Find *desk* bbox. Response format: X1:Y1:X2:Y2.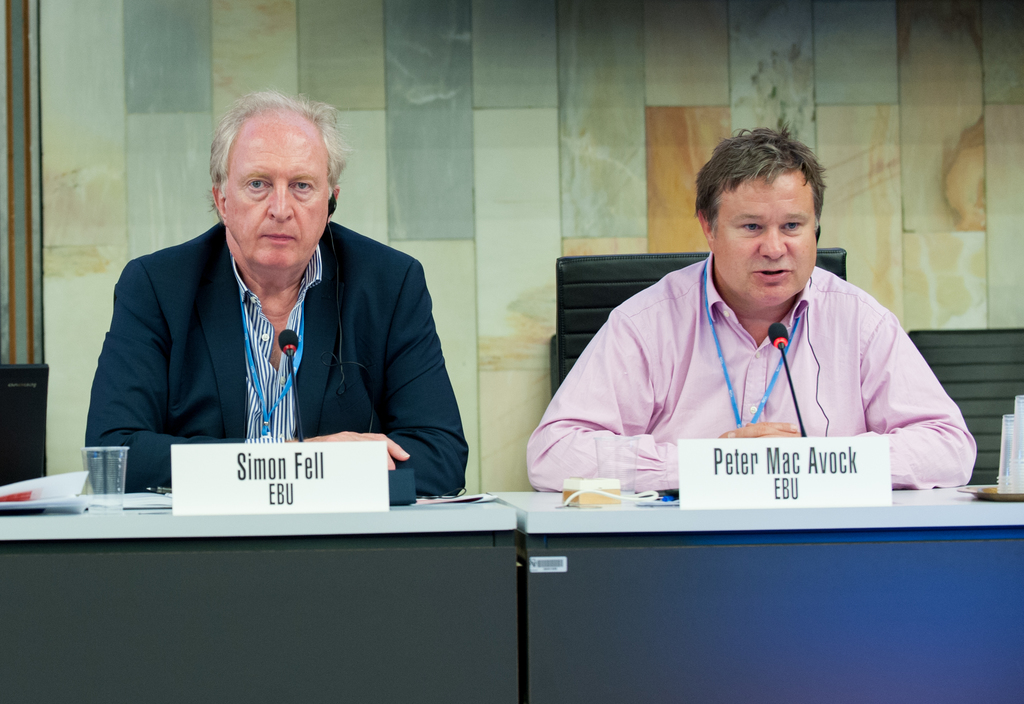
490:489:1023:703.
